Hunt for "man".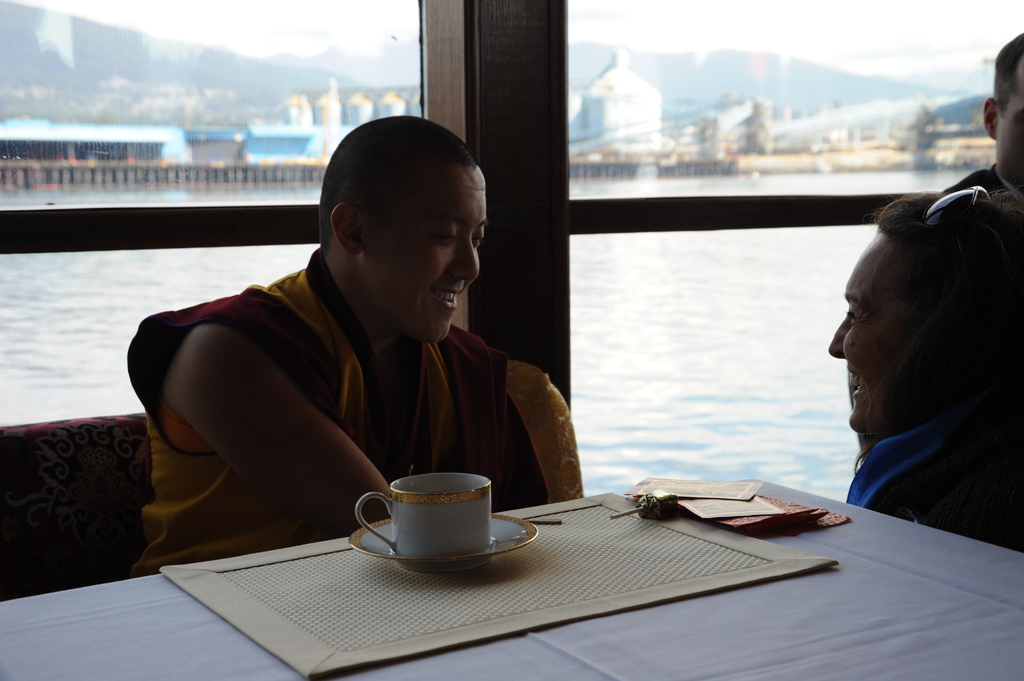
Hunted down at left=125, top=115, right=503, bottom=573.
